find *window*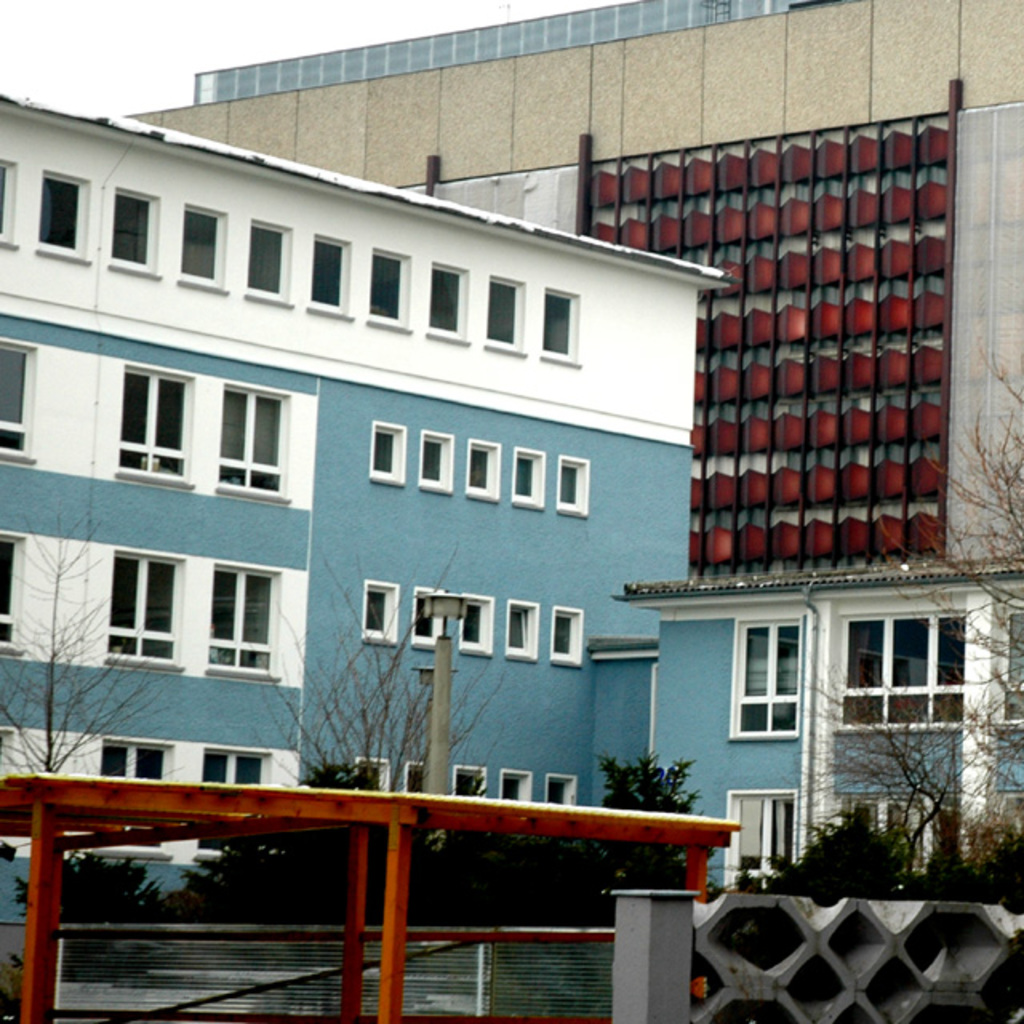
region(986, 598, 1022, 730)
